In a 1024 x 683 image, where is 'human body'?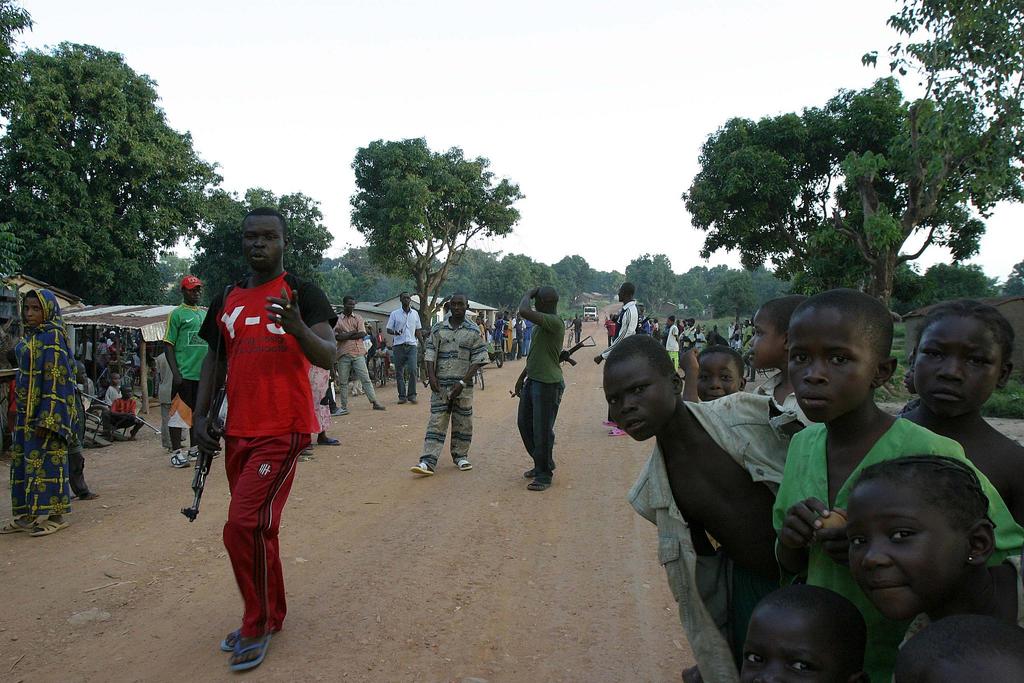
(x1=154, y1=350, x2=173, y2=447).
